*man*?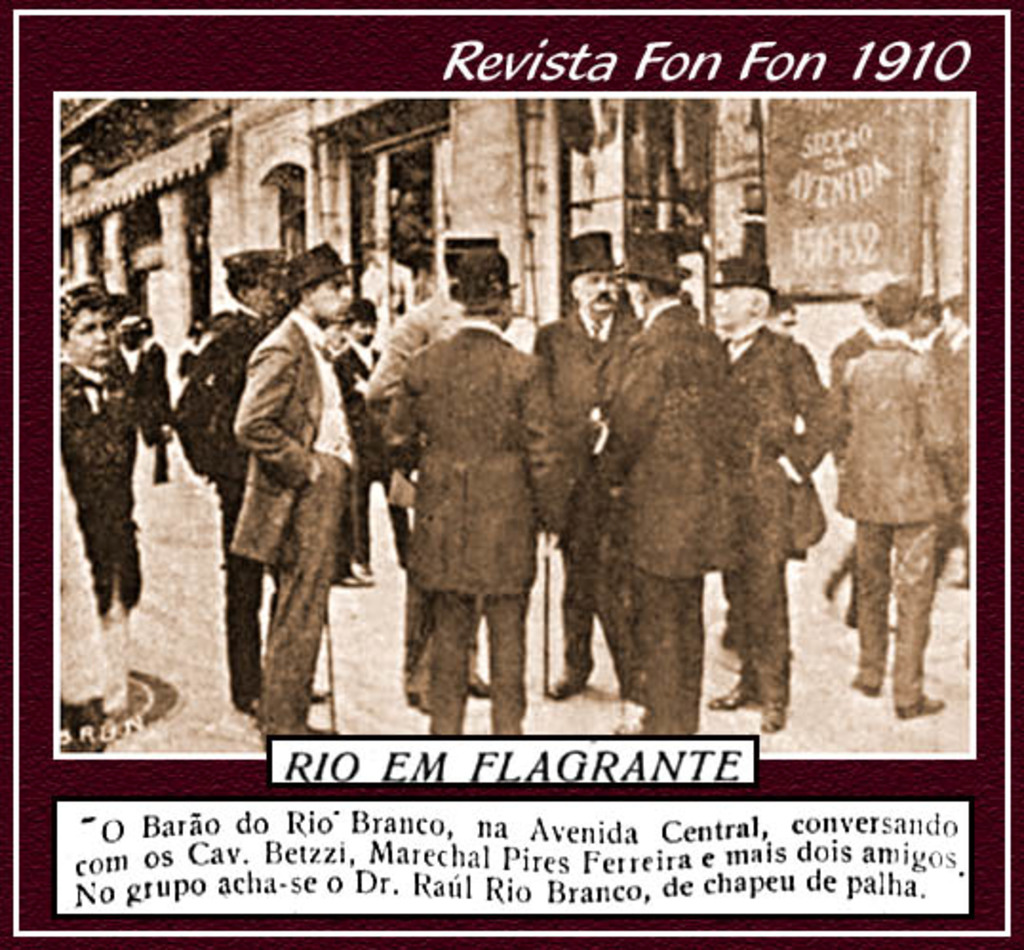
381/246/569/737
